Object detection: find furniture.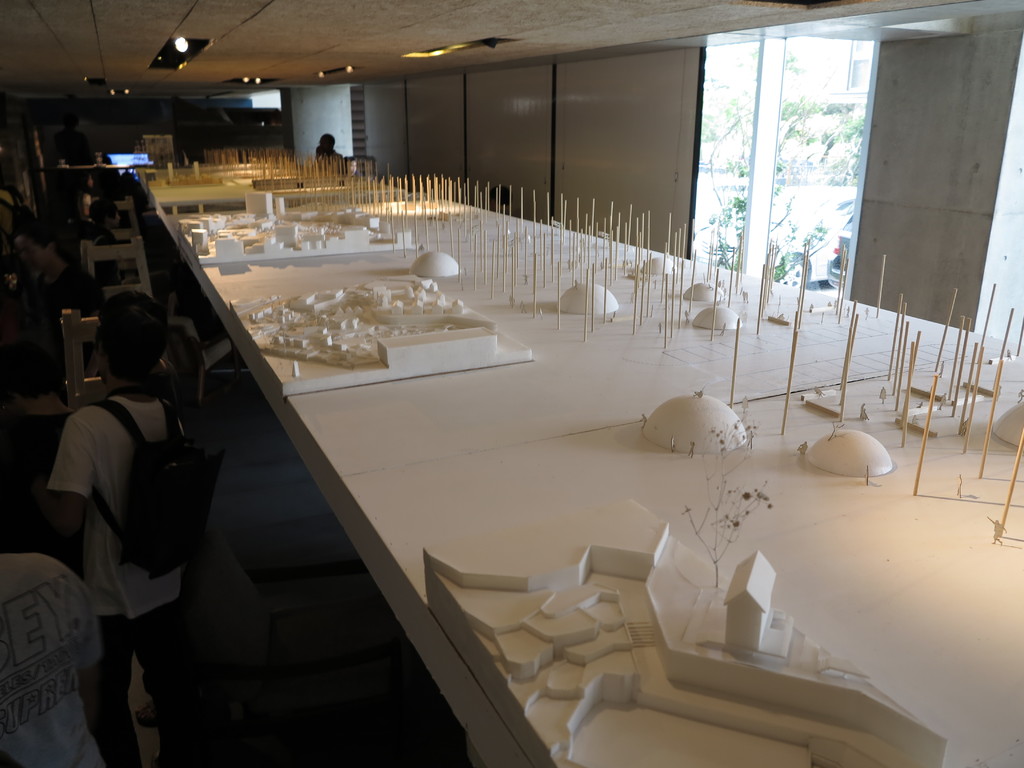
Rect(72, 232, 157, 302).
